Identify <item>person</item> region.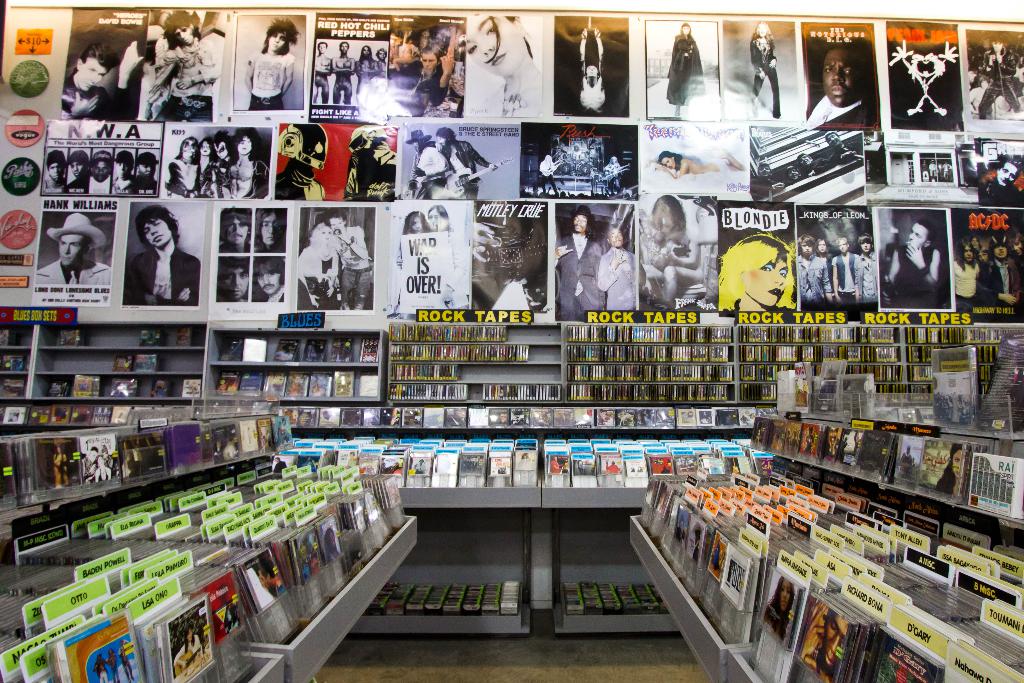
Region: [left=553, top=204, right=607, bottom=321].
